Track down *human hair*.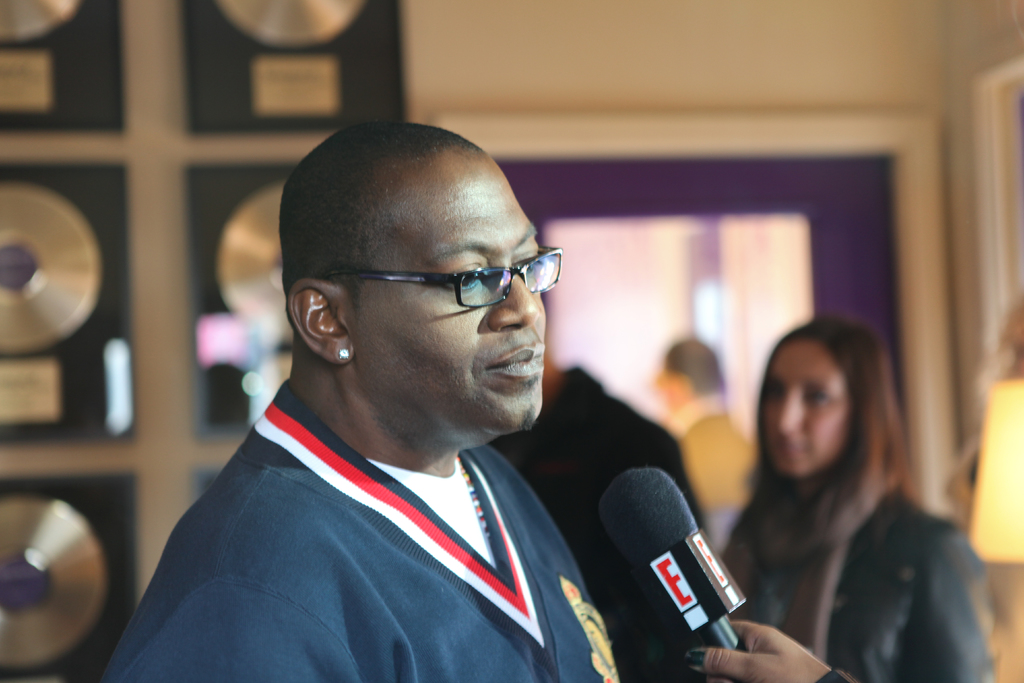
Tracked to 750 329 909 532.
